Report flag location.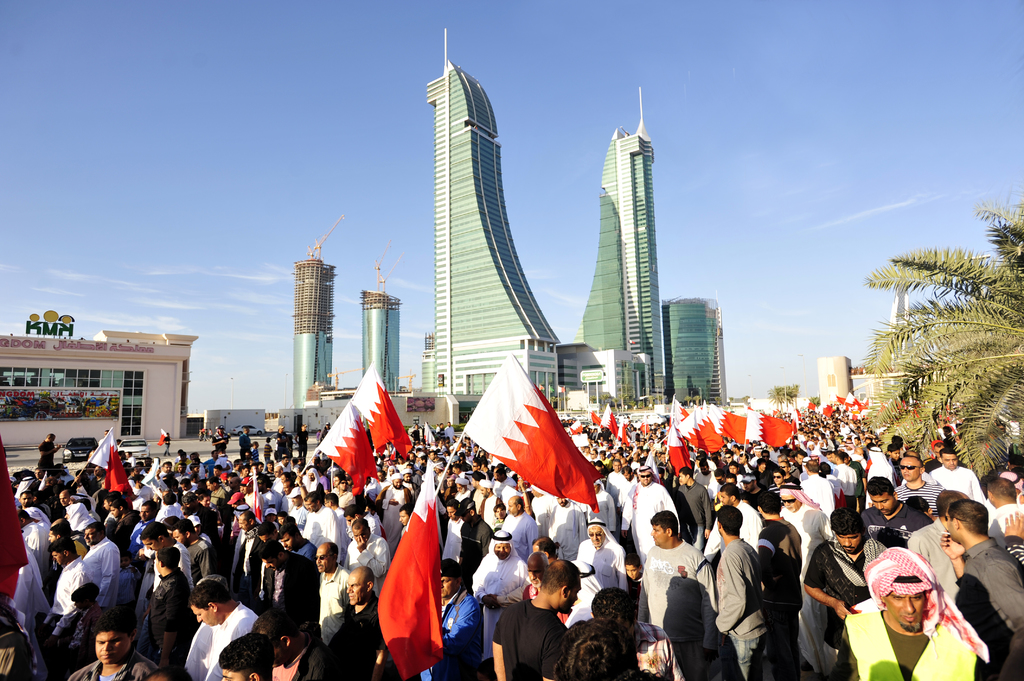
Report: rect(712, 405, 747, 454).
